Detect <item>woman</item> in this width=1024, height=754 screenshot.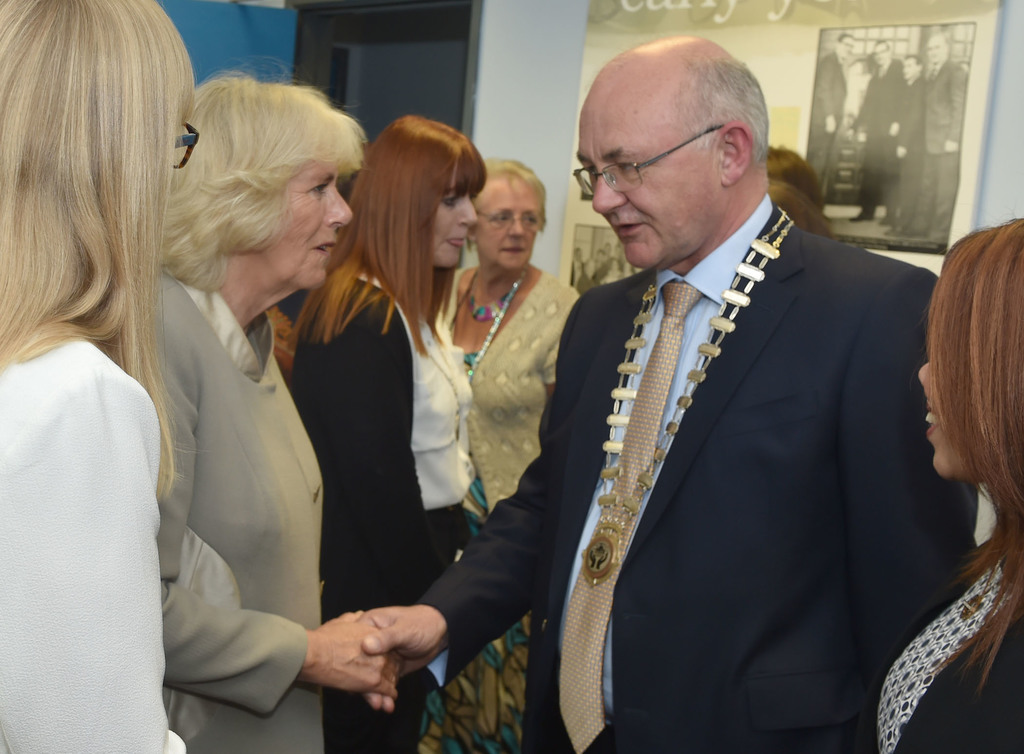
Detection: region(416, 159, 581, 753).
